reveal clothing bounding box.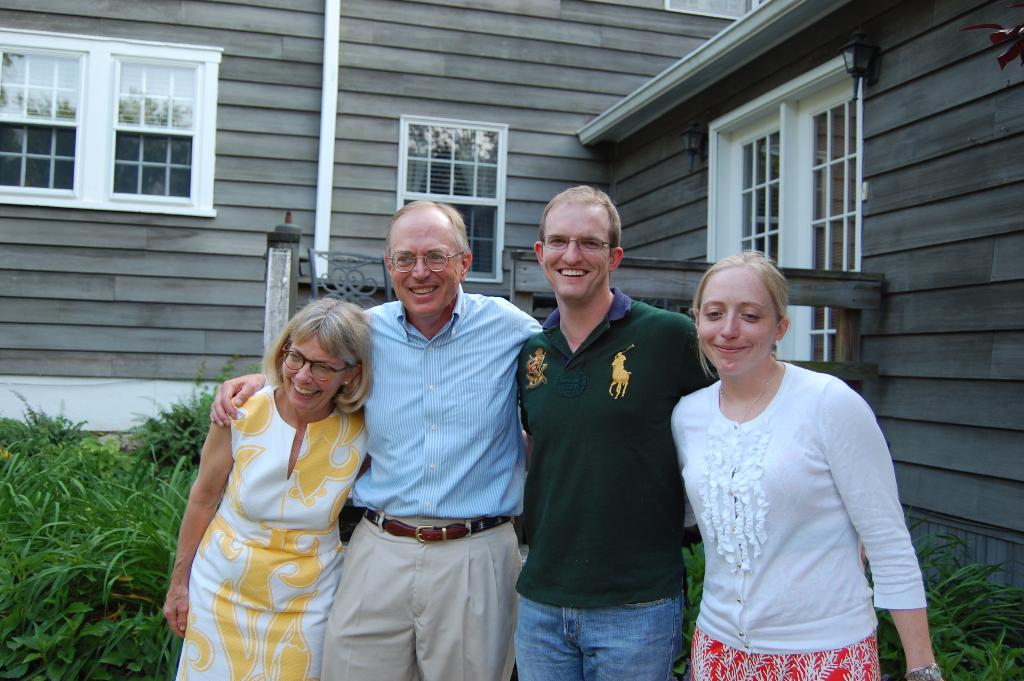
Revealed: 517 277 720 679.
